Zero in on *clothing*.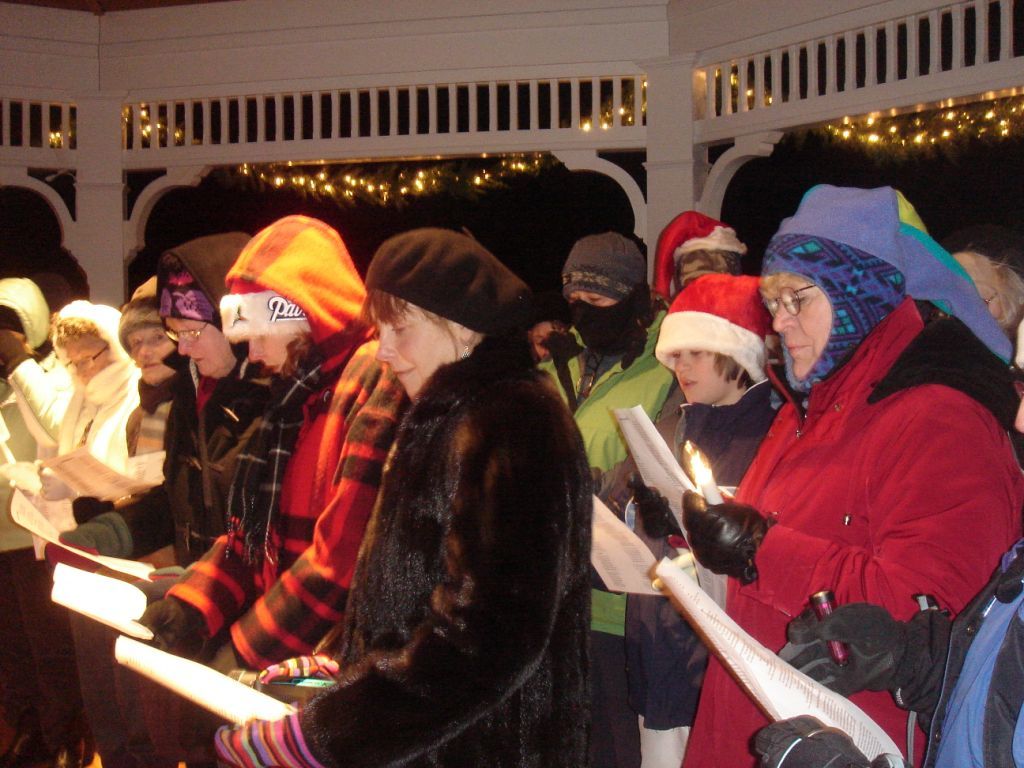
Zeroed in: [168, 232, 259, 532].
